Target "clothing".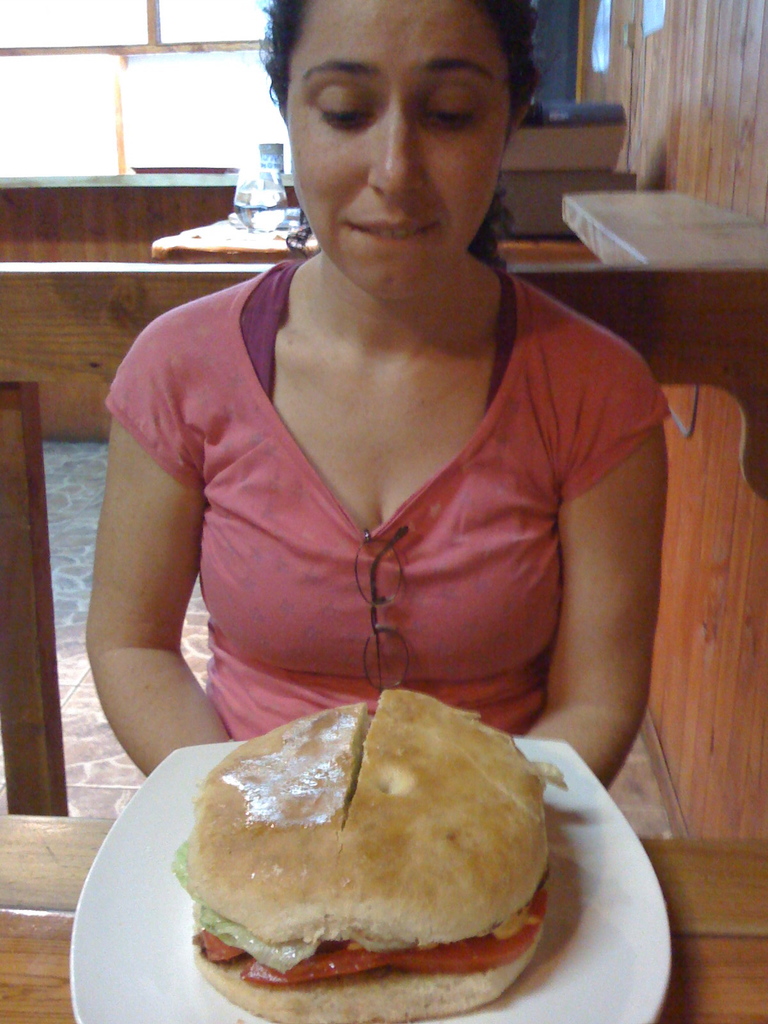
Target region: 88/256/686/770.
